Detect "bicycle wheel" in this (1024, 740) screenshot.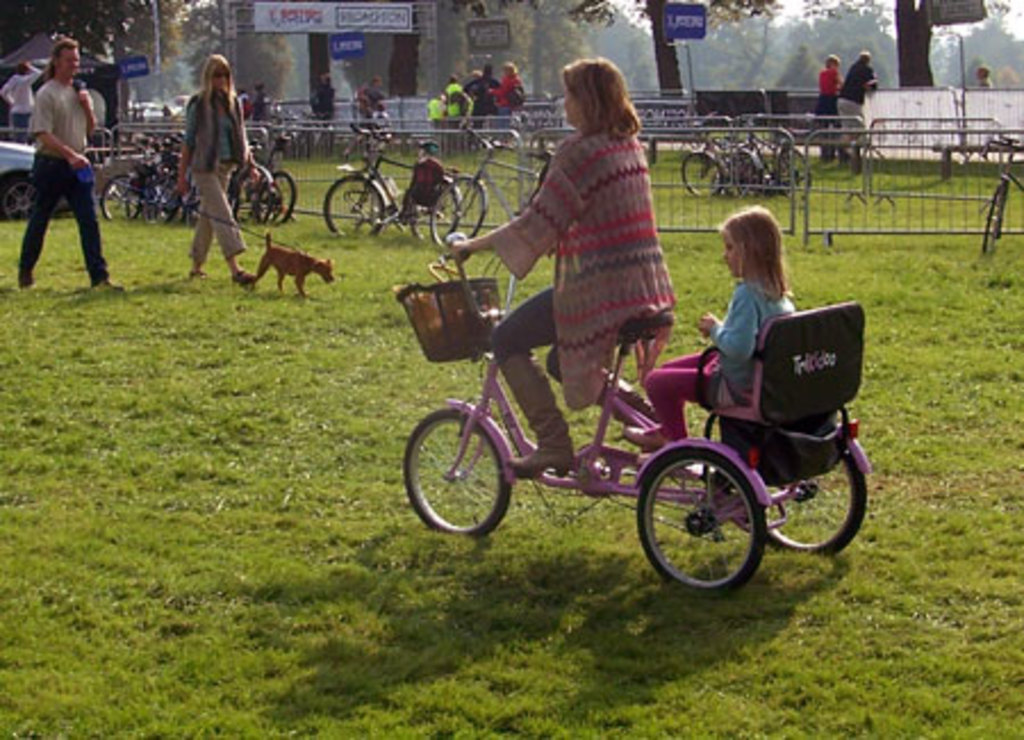
Detection: 680/148/724/203.
